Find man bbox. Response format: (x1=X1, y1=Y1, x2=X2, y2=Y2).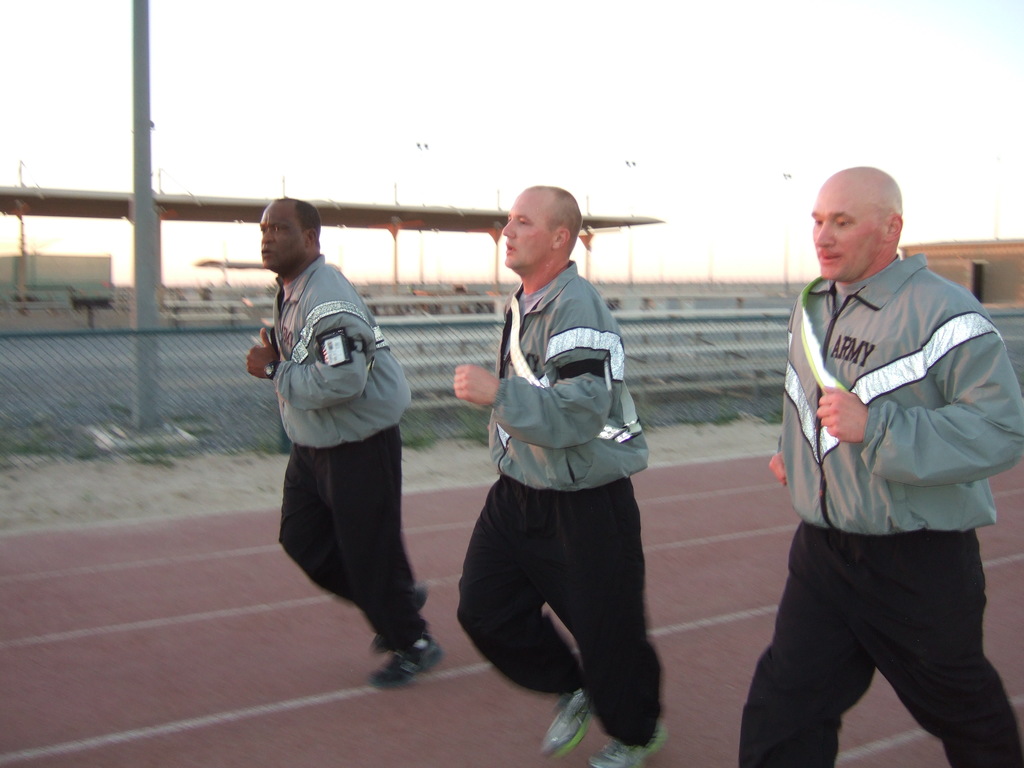
(x1=245, y1=195, x2=442, y2=688).
